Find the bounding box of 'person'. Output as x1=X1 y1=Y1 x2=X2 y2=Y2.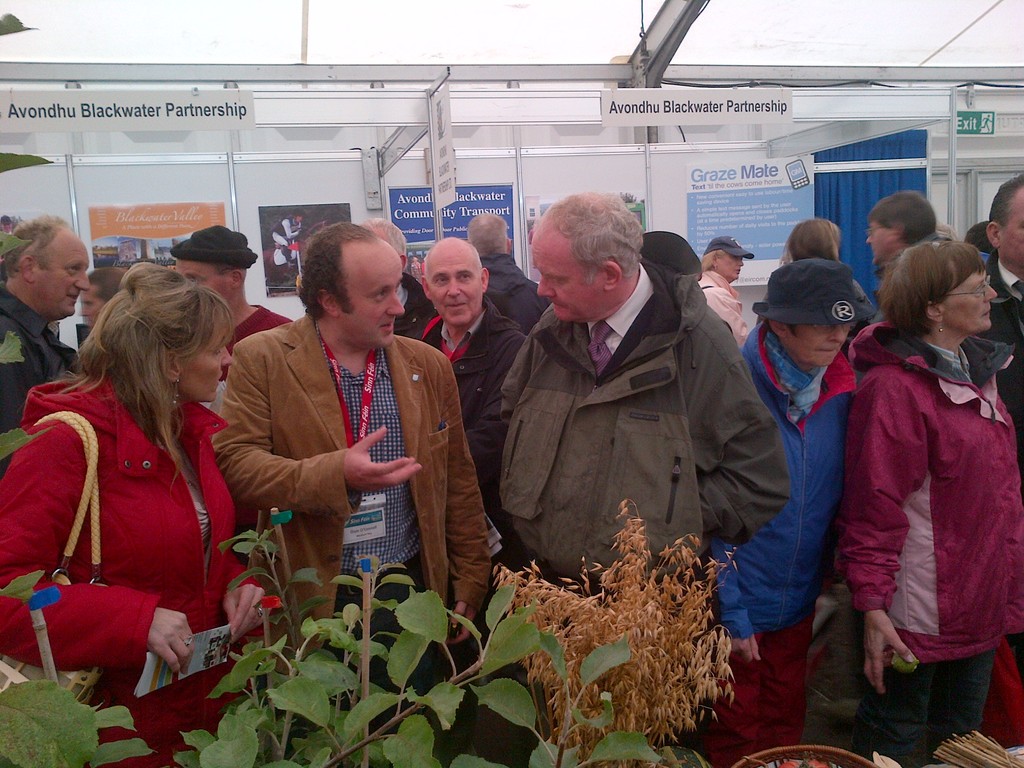
x1=215 y1=221 x2=493 y2=767.
